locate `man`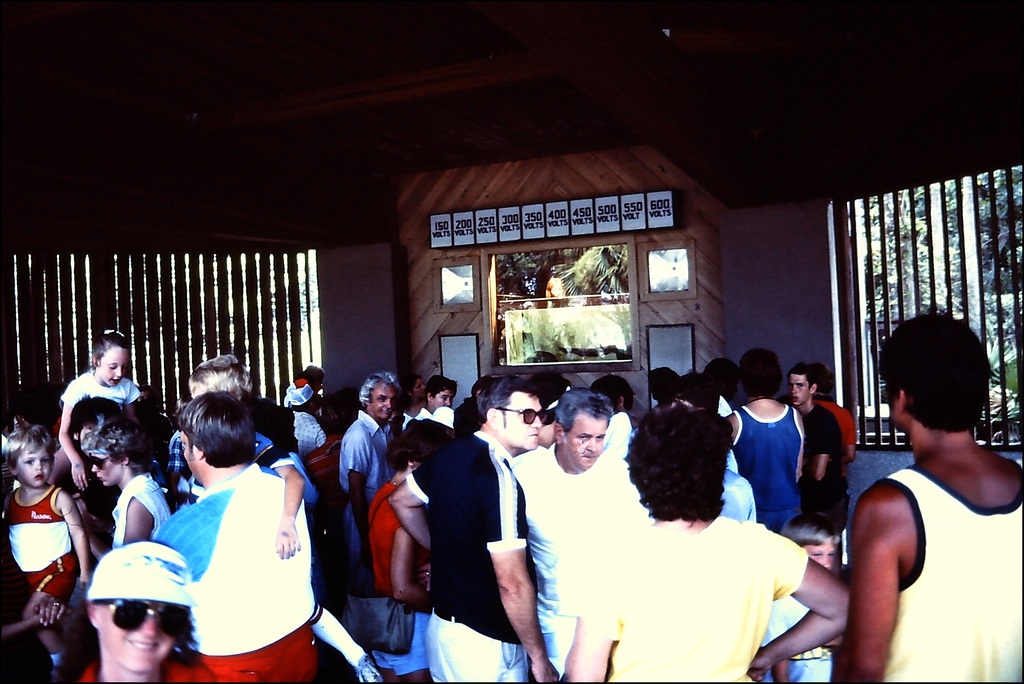
detection(729, 348, 808, 529)
